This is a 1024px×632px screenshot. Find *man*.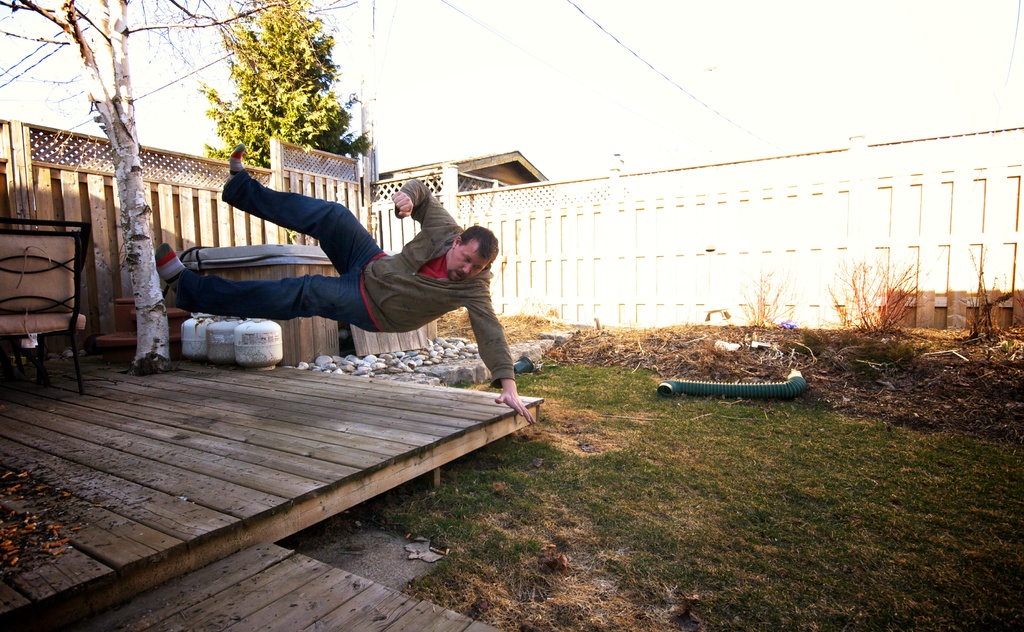
Bounding box: region(153, 143, 533, 421).
